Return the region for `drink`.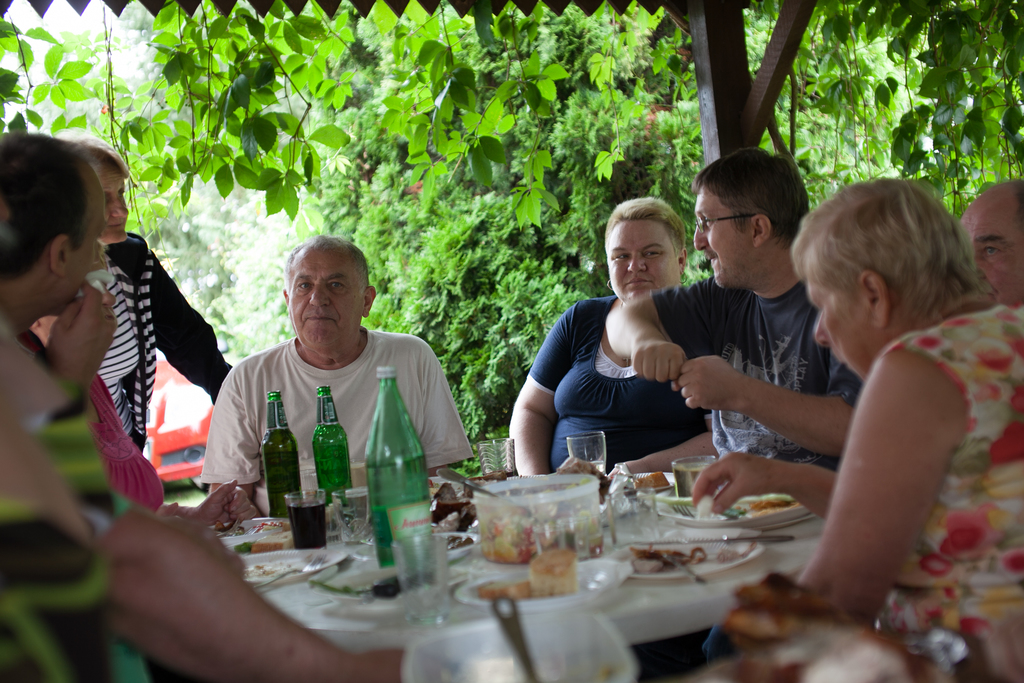
263:444:303:520.
